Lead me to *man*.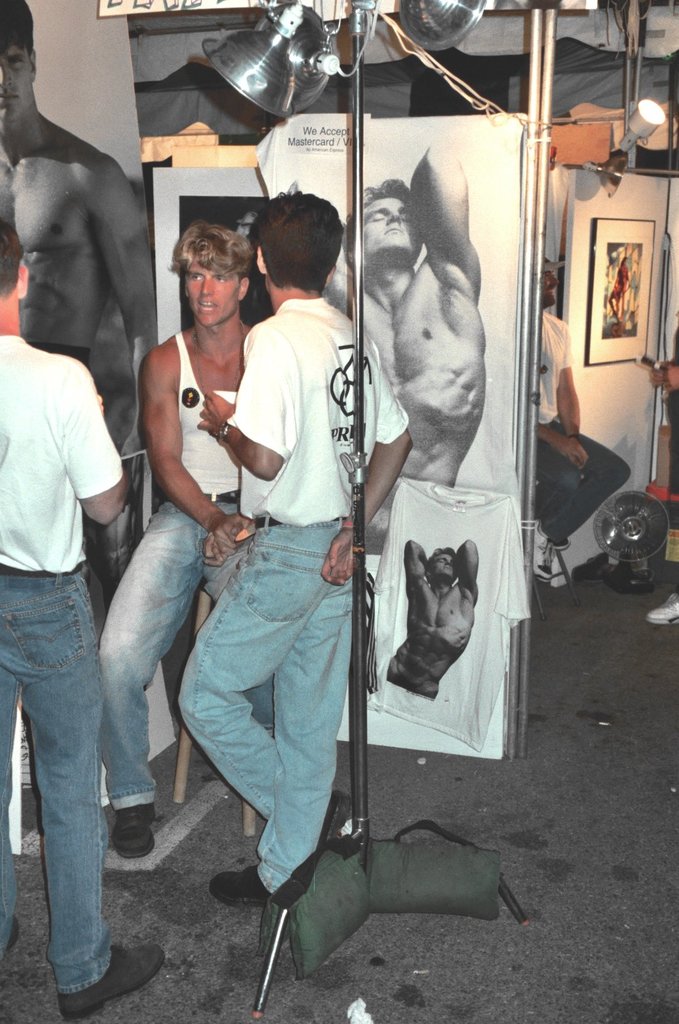
Lead to [0, 0, 183, 510].
